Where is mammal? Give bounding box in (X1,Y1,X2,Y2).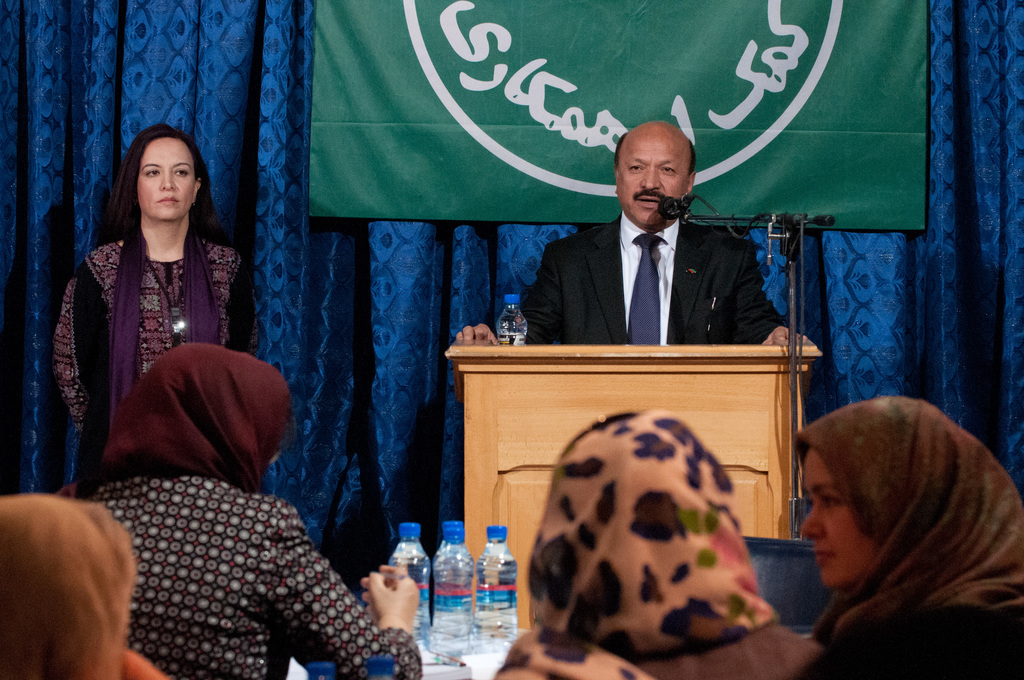
(88,334,422,679).
